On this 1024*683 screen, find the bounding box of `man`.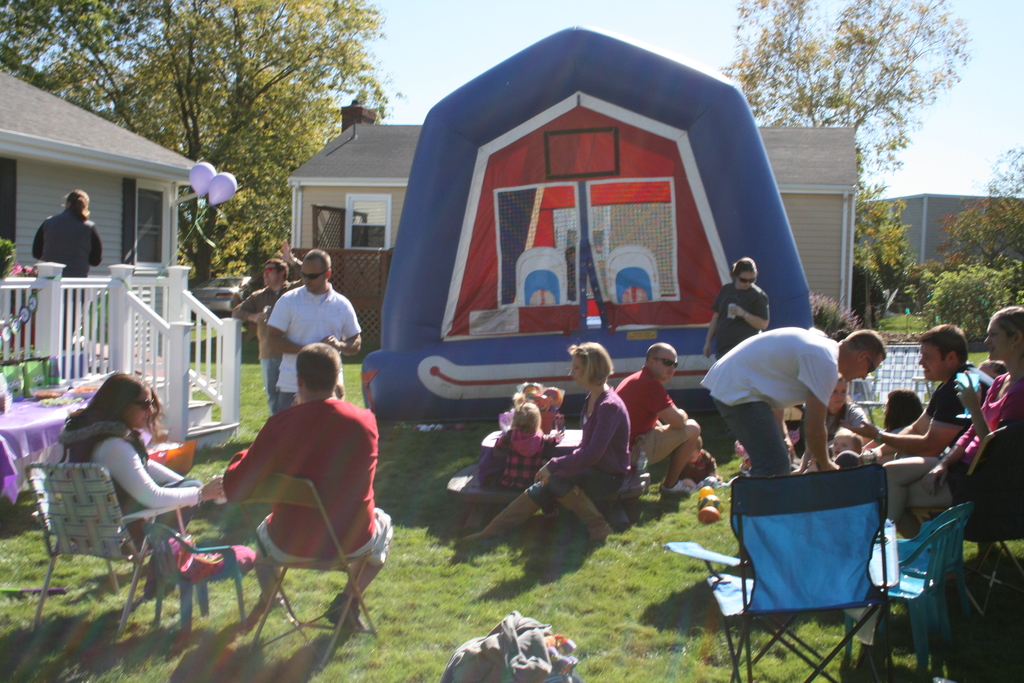
Bounding box: BBox(881, 318, 990, 530).
